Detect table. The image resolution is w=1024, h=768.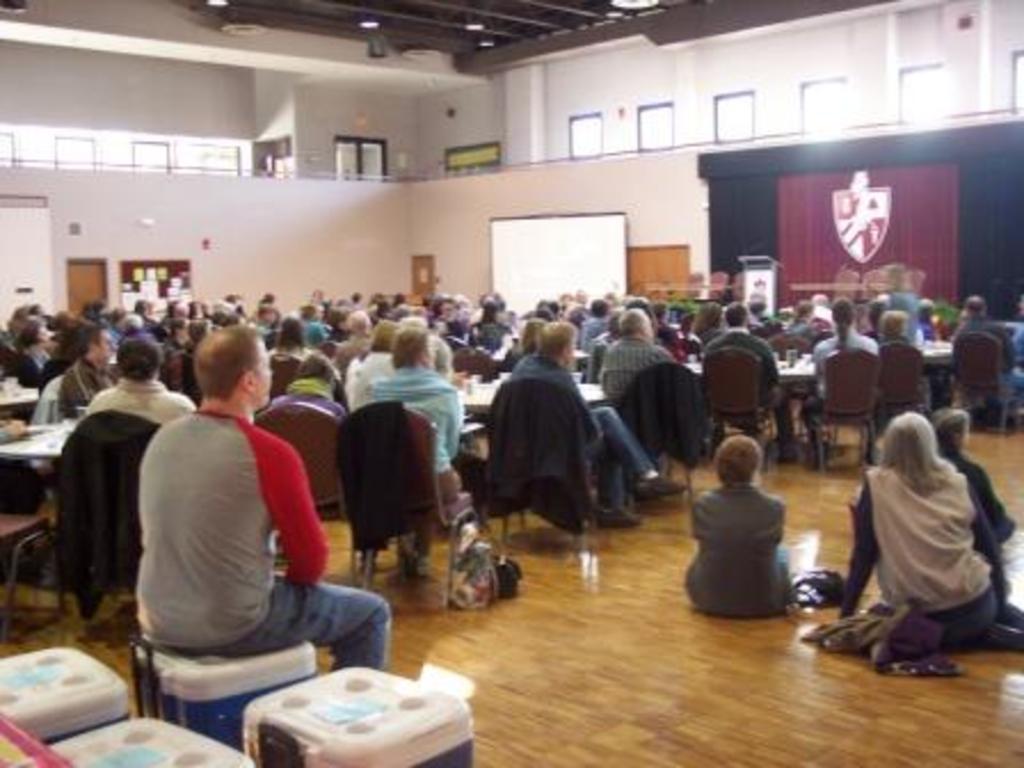
select_region(0, 418, 64, 601).
